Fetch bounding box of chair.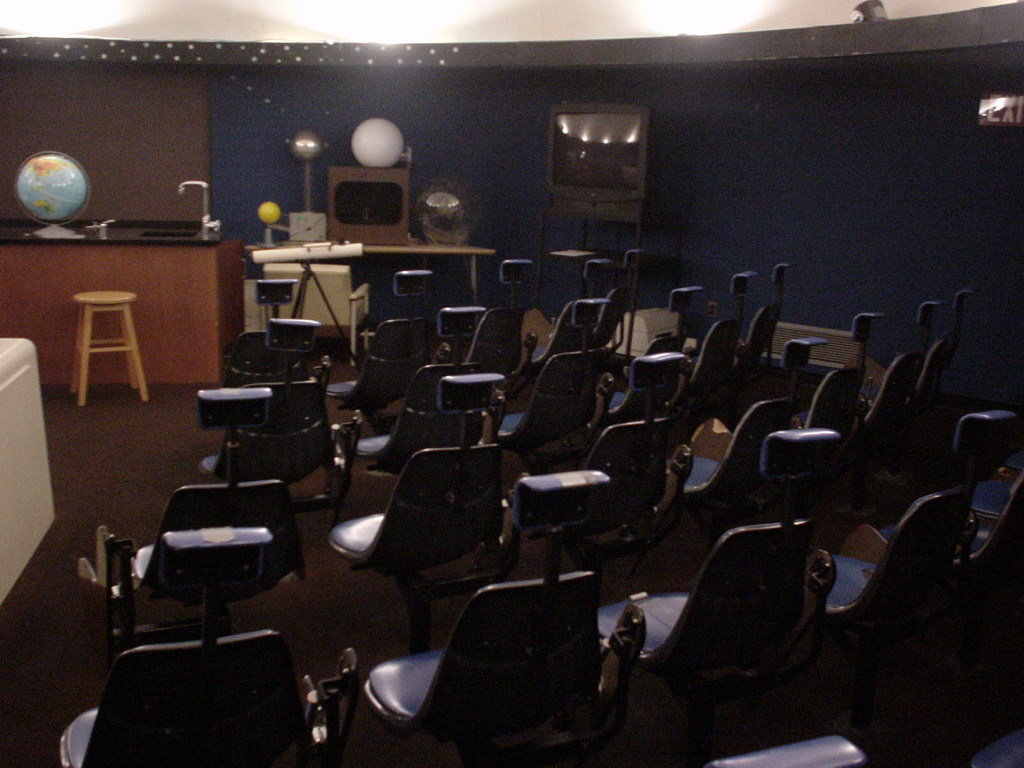
Bbox: 535,352,689,580.
